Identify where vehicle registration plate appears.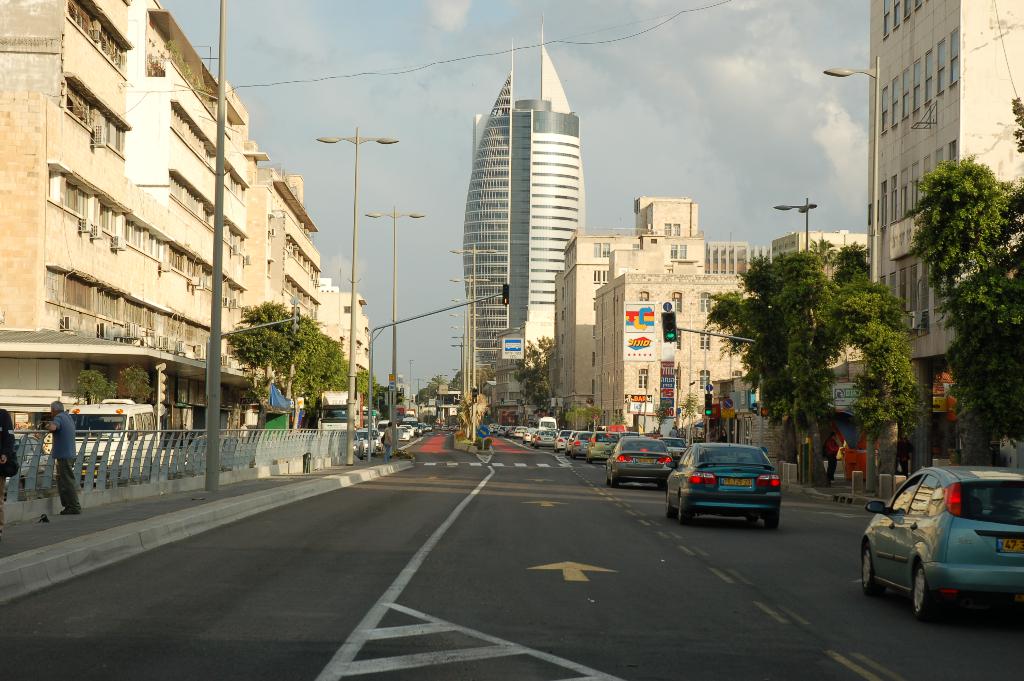
Appears at 719 478 752 486.
